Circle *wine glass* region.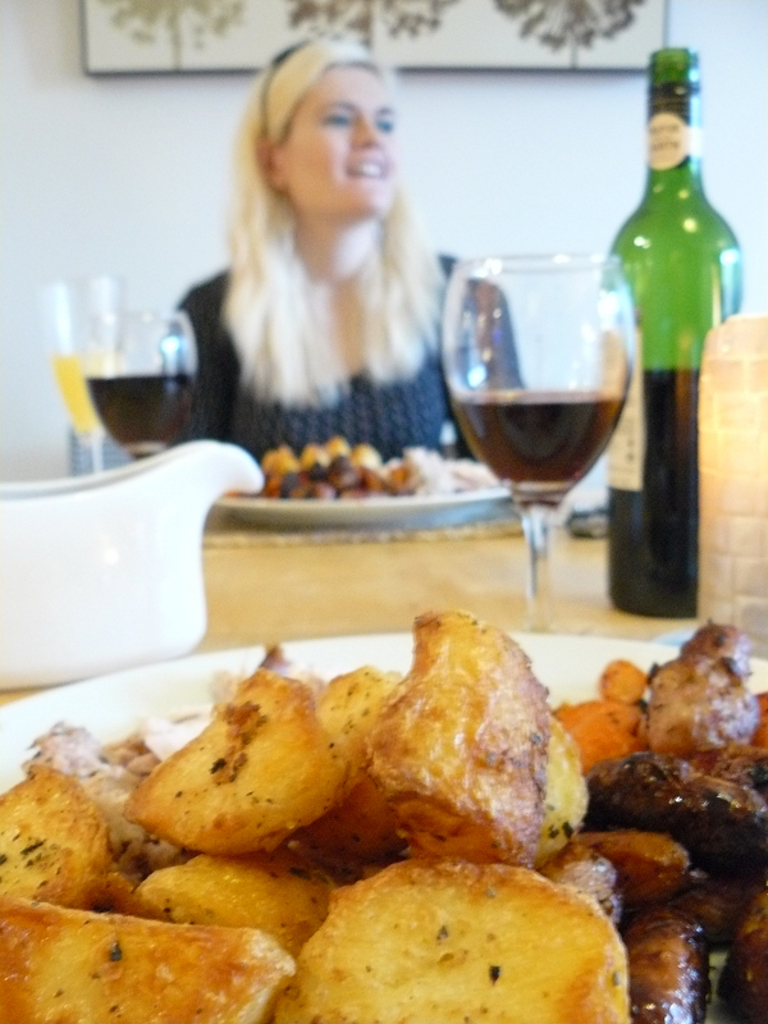
Region: x1=35, y1=270, x2=120, y2=484.
